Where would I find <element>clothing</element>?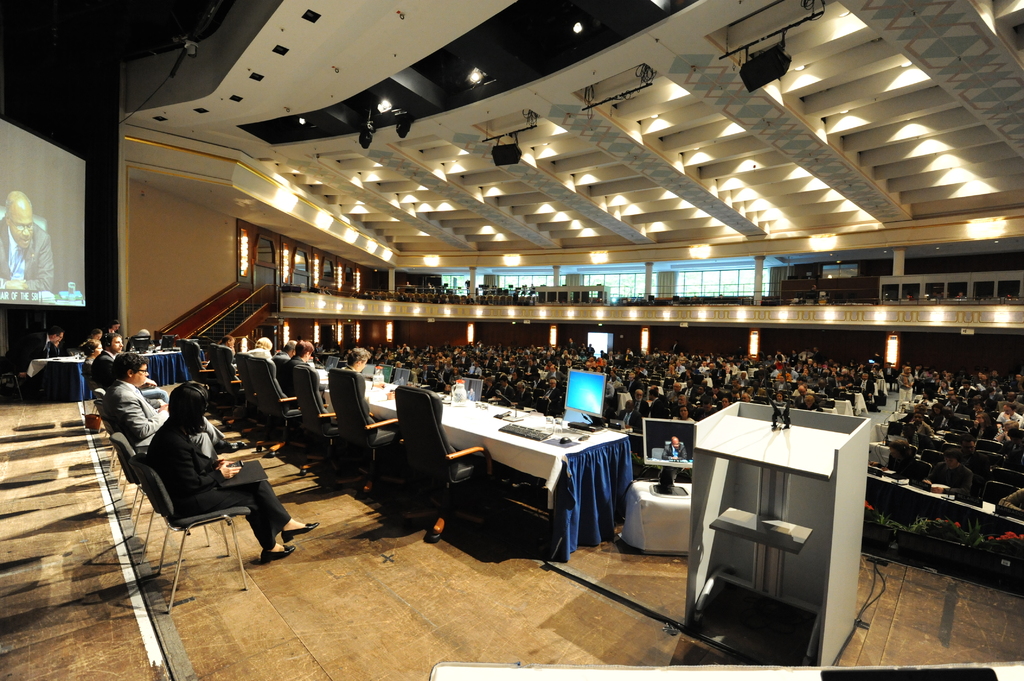
At (86,360,100,389).
